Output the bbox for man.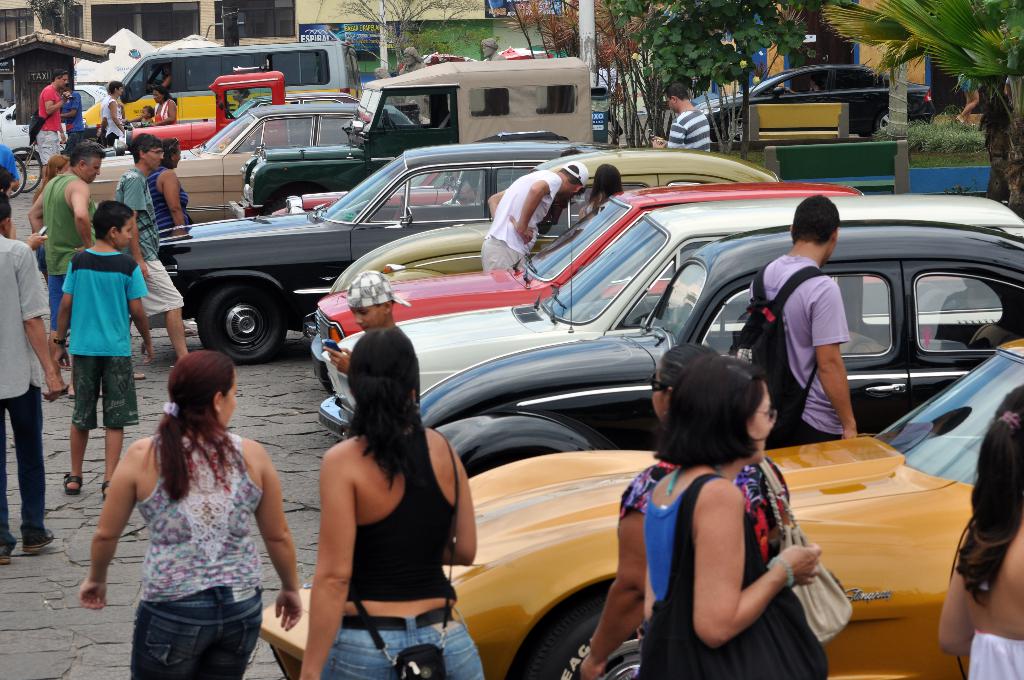
box(0, 198, 63, 562).
